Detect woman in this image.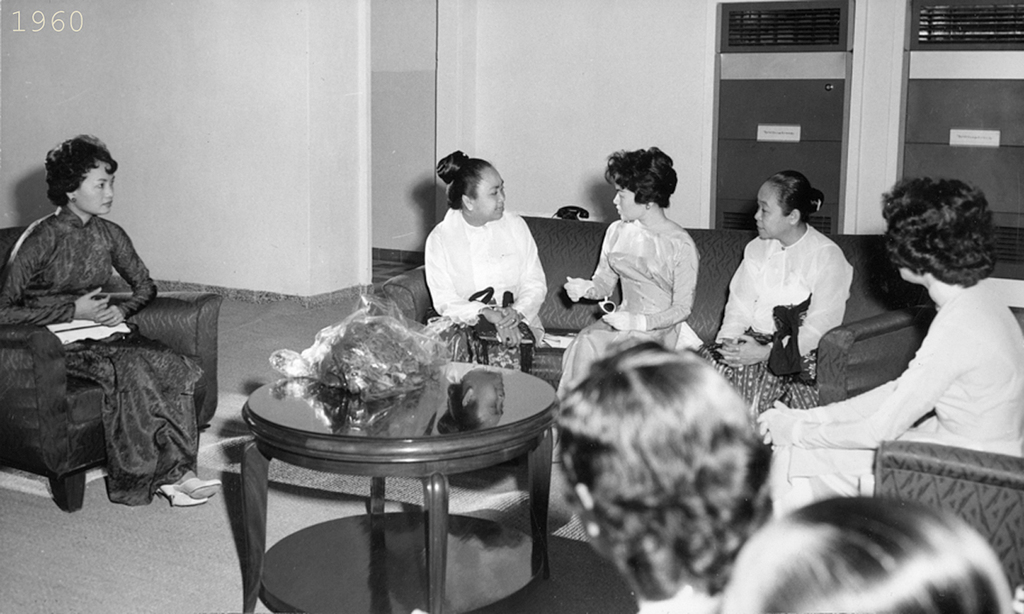
Detection: <region>430, 143, 545, 353</region>.
